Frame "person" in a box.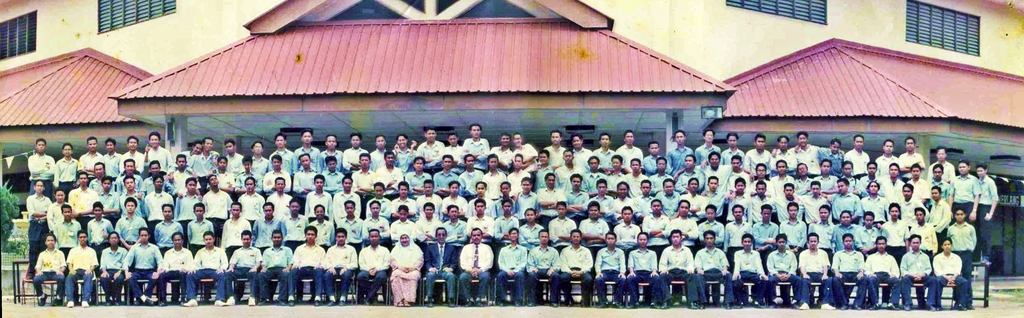
rect(205, 179, 228, 232).
